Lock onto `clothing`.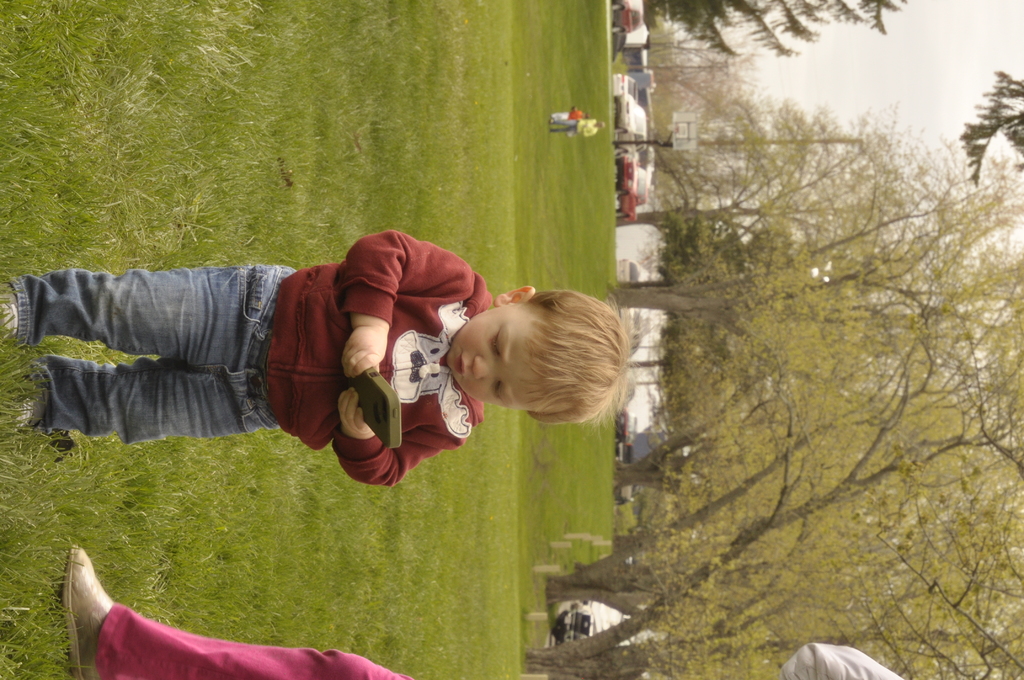
Locked: (x1=46, y1=223, x2=509, y2=481).
